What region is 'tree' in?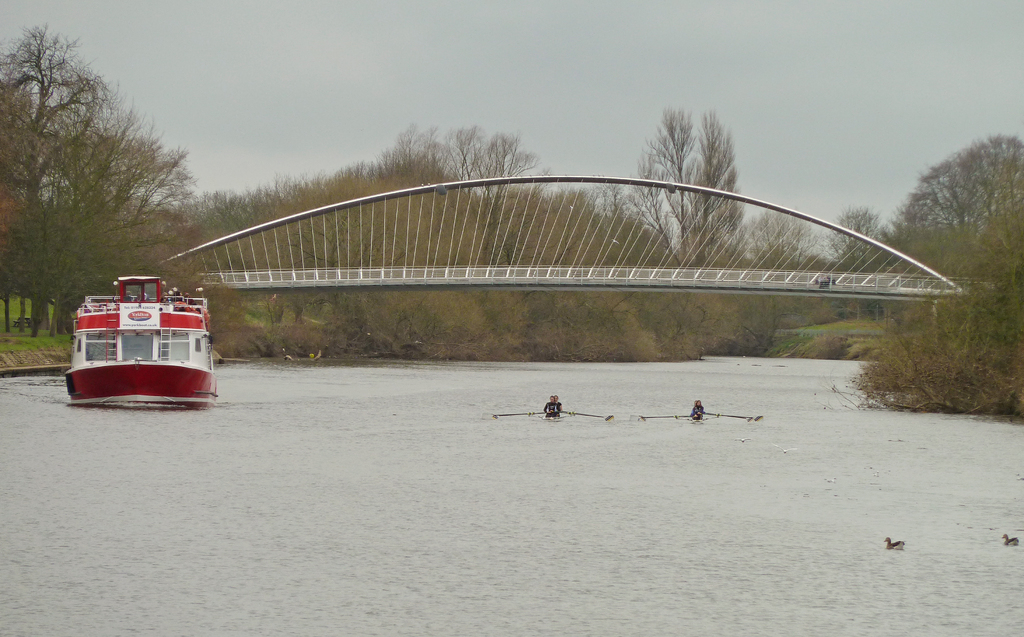
BBox(633, 93, 771, 228).
